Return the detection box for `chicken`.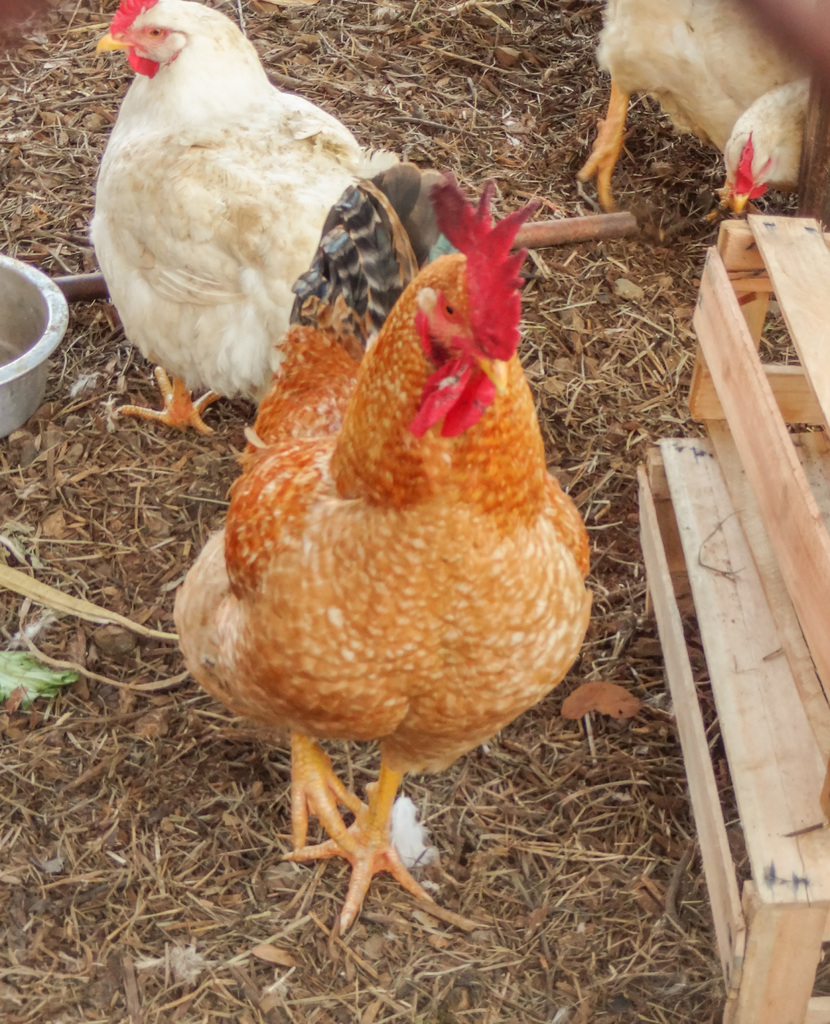
<box>94,0,409,428</box>.
